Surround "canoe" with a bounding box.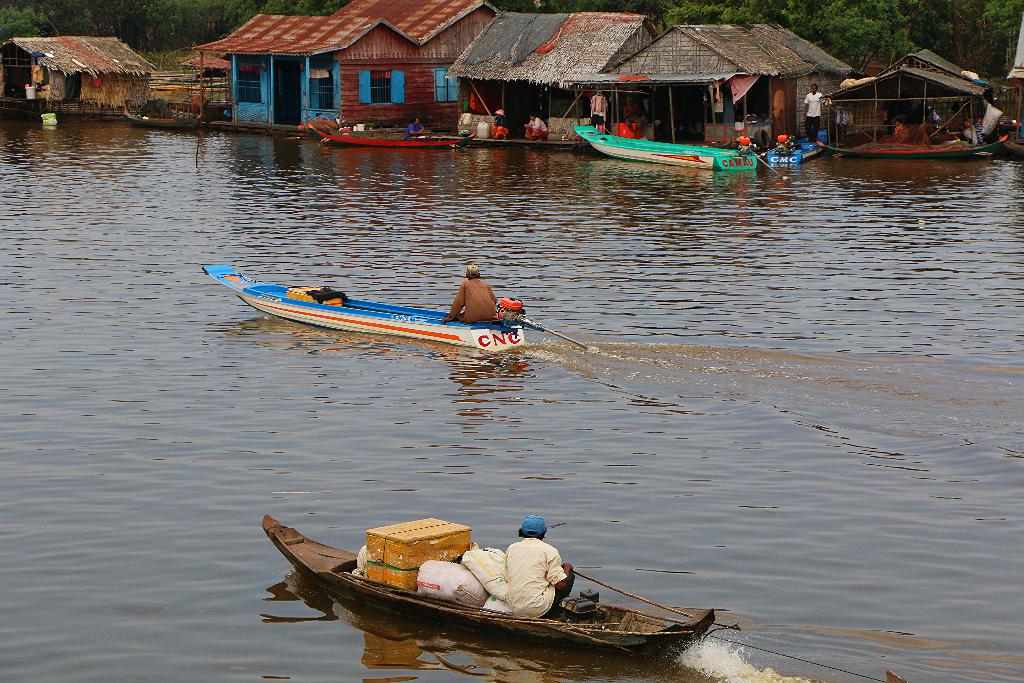
{"left": 204, "top": 259, "right": 529, "bottom": 354}.
